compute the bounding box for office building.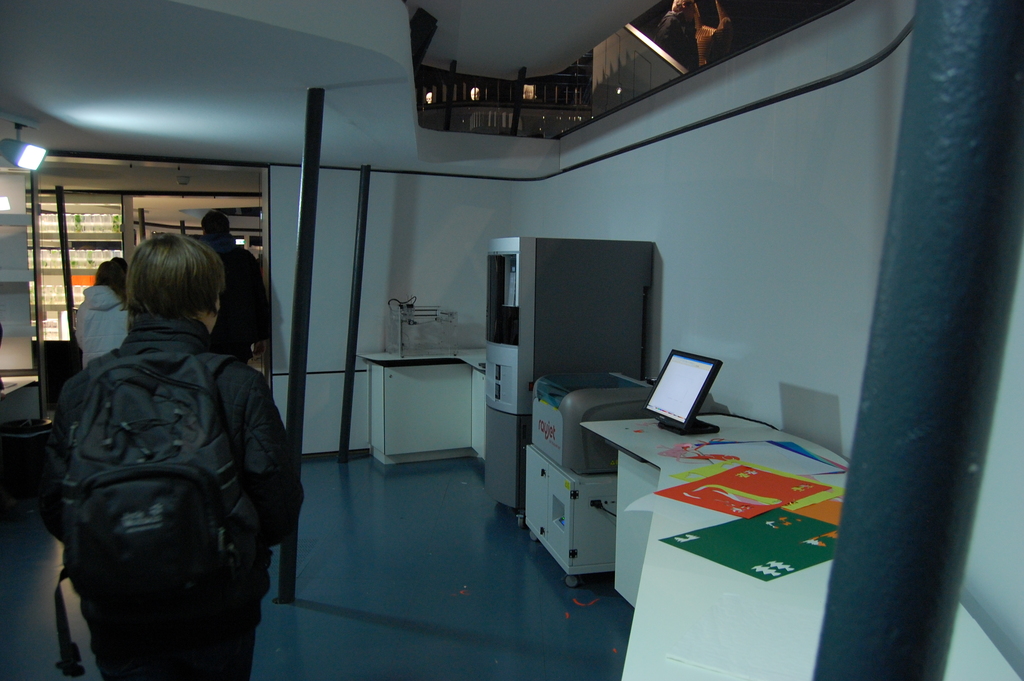
BBox(104, 0, 952, 661).
